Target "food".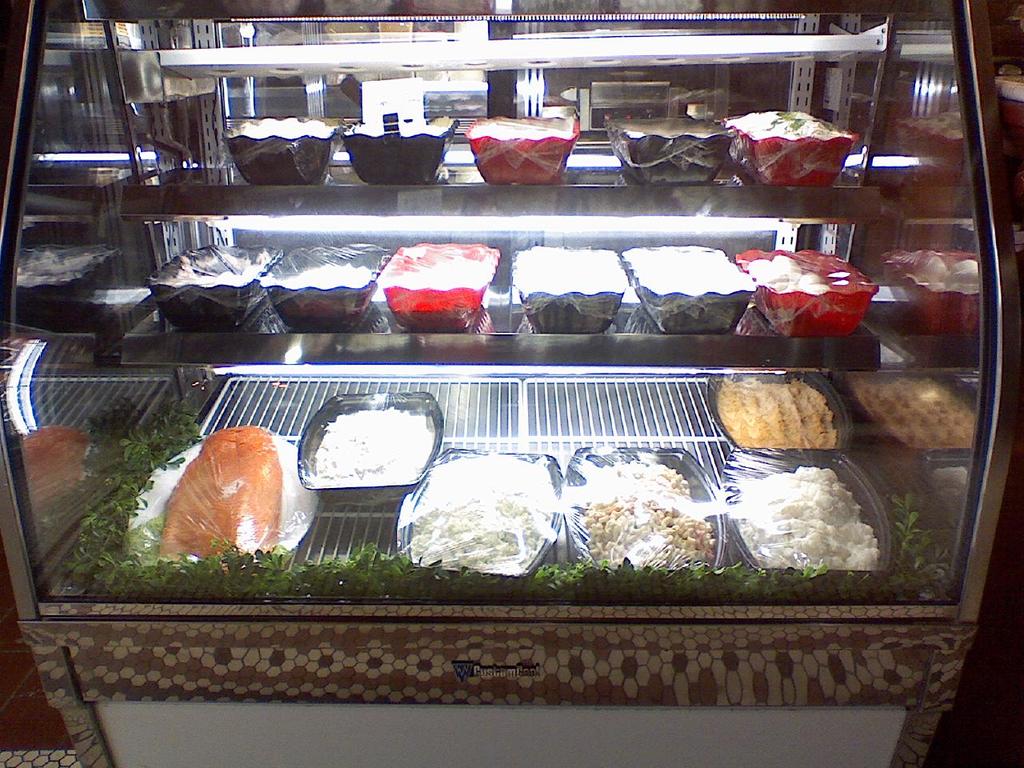
Target region: 347:113:450:141.
